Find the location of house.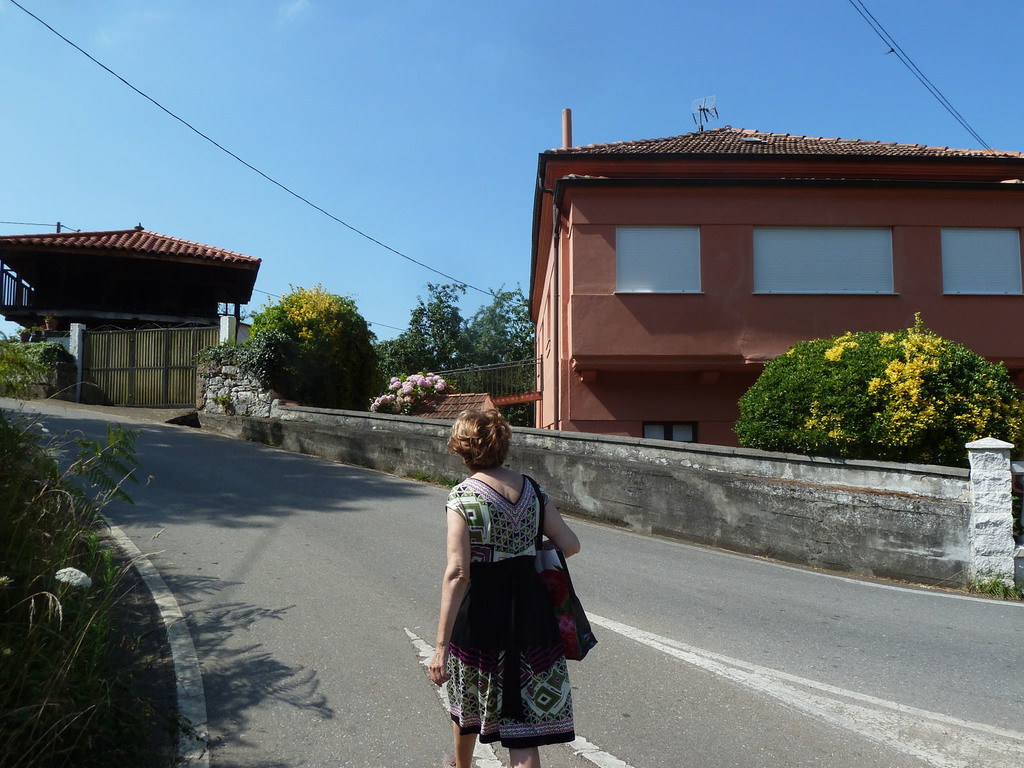
Location: region(538, 108, 1014, 472).
